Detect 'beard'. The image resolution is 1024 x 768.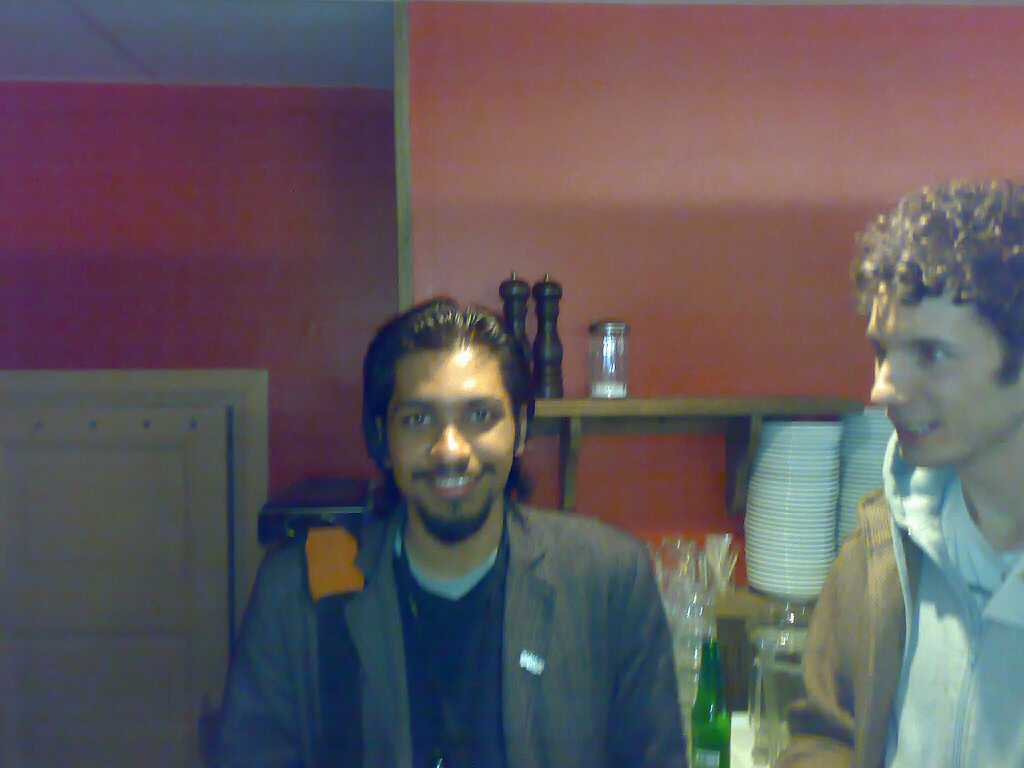
411 482 496 553.
